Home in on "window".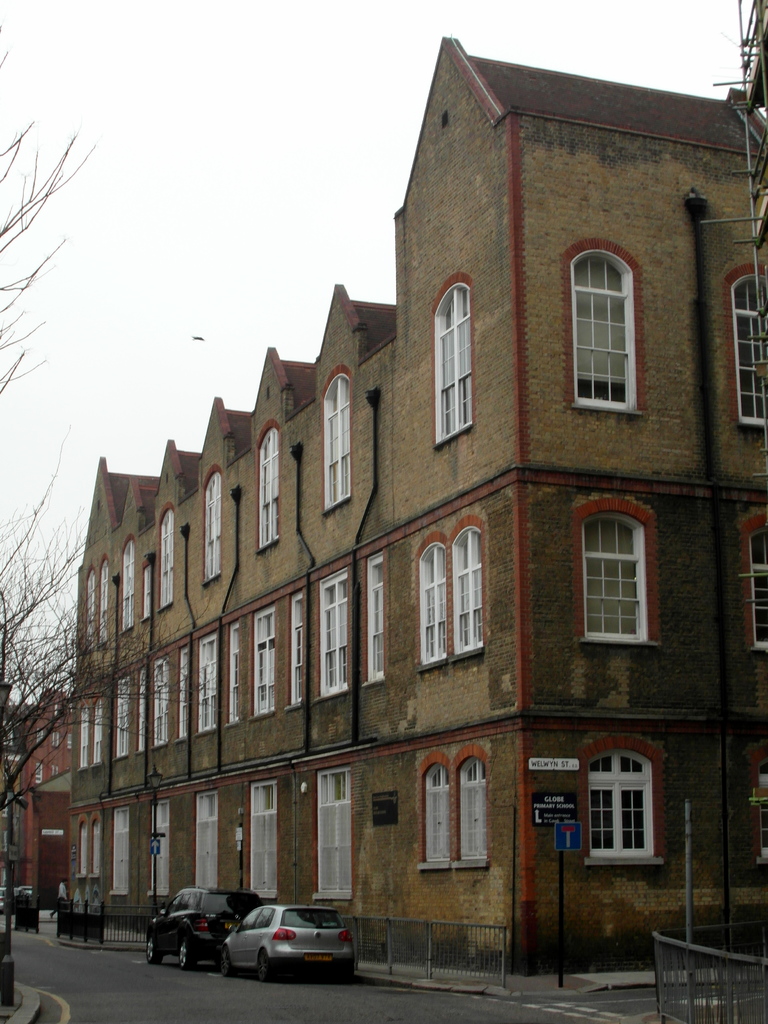
Homed in at {"left": 84, "top": 559, "right": 103, "bottom": 647}.
